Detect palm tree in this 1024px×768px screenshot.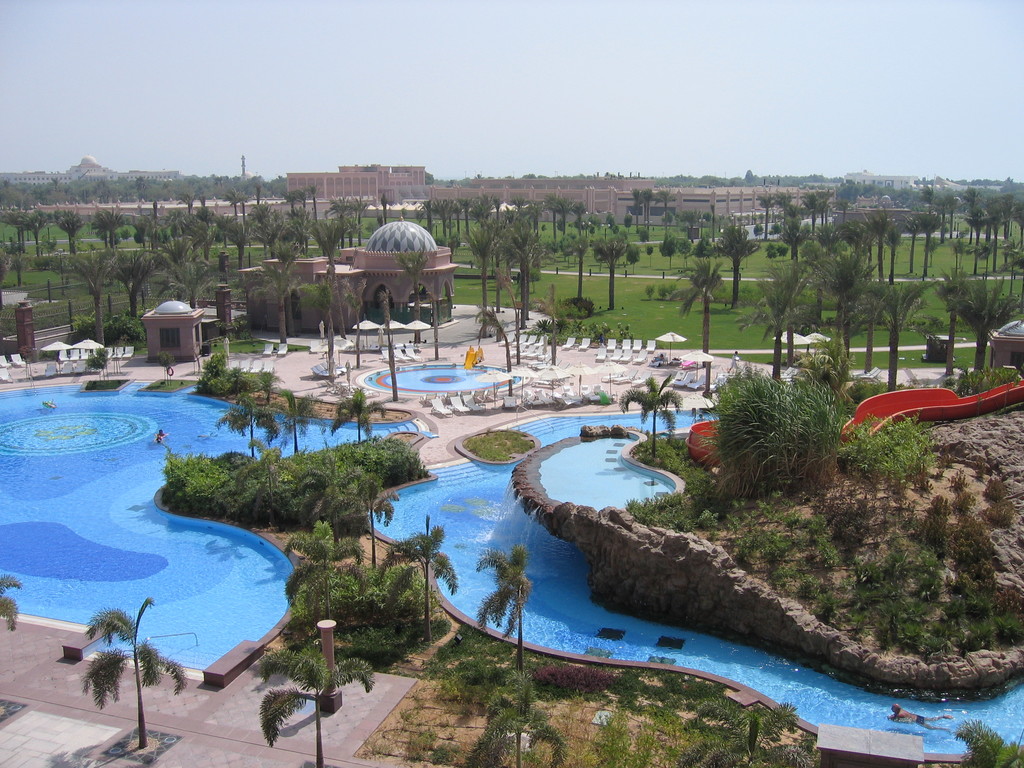
Detection: left=976, top=237, right=997, bottom=267.
